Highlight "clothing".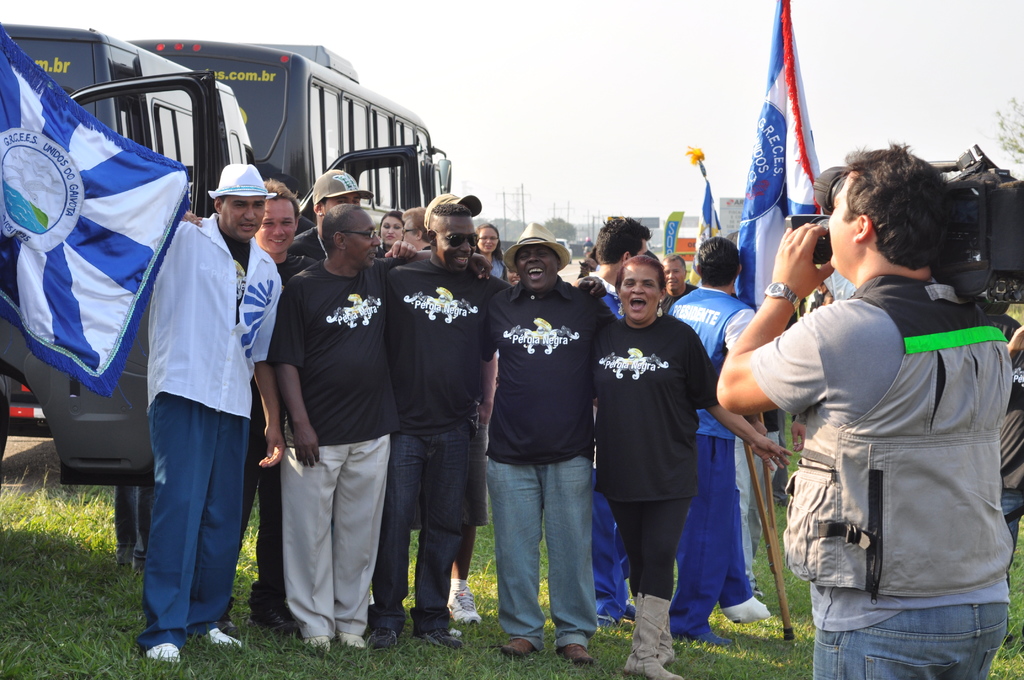
Highlighted region: <bbox>145, 207, 286, 650</bbox>.
